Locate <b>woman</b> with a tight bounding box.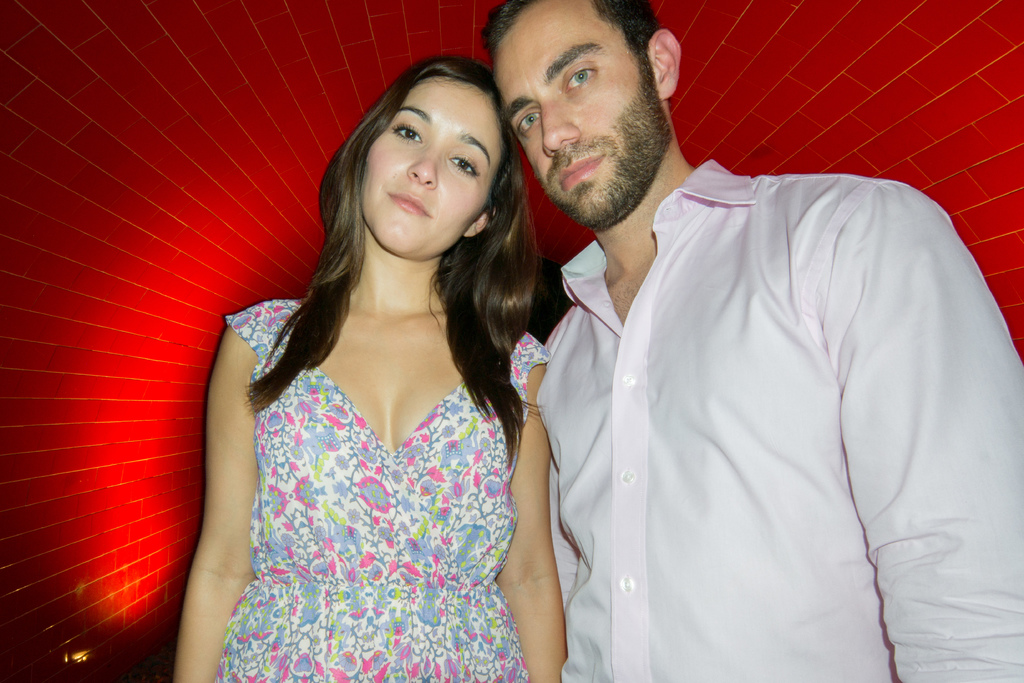
[166, 57, 590, 681].
